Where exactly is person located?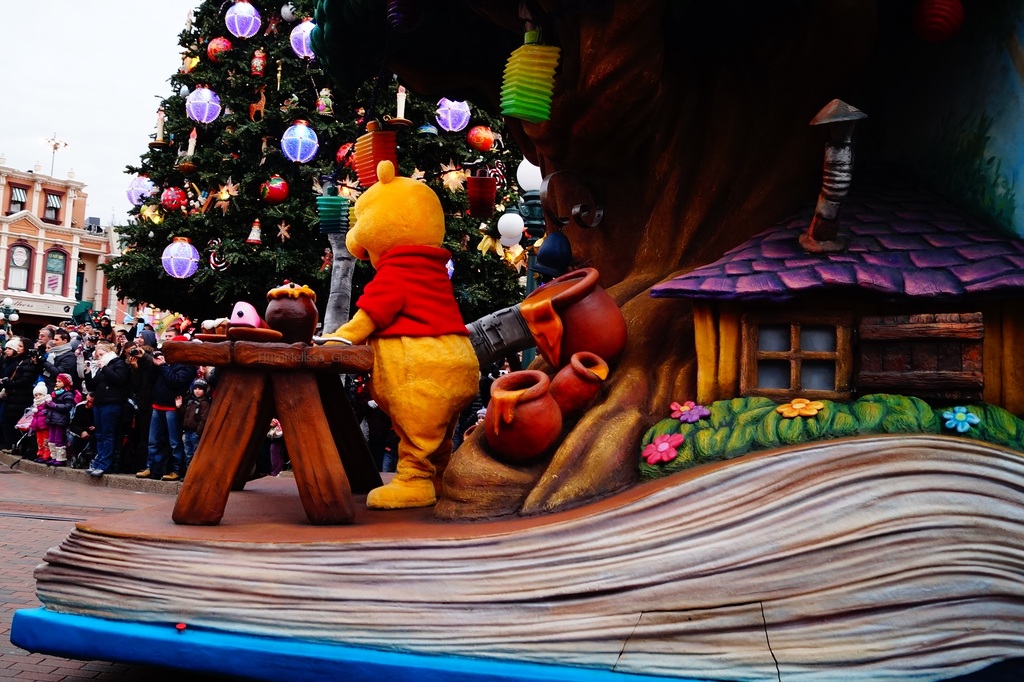
Its bounding box is [83,343,126,477].
